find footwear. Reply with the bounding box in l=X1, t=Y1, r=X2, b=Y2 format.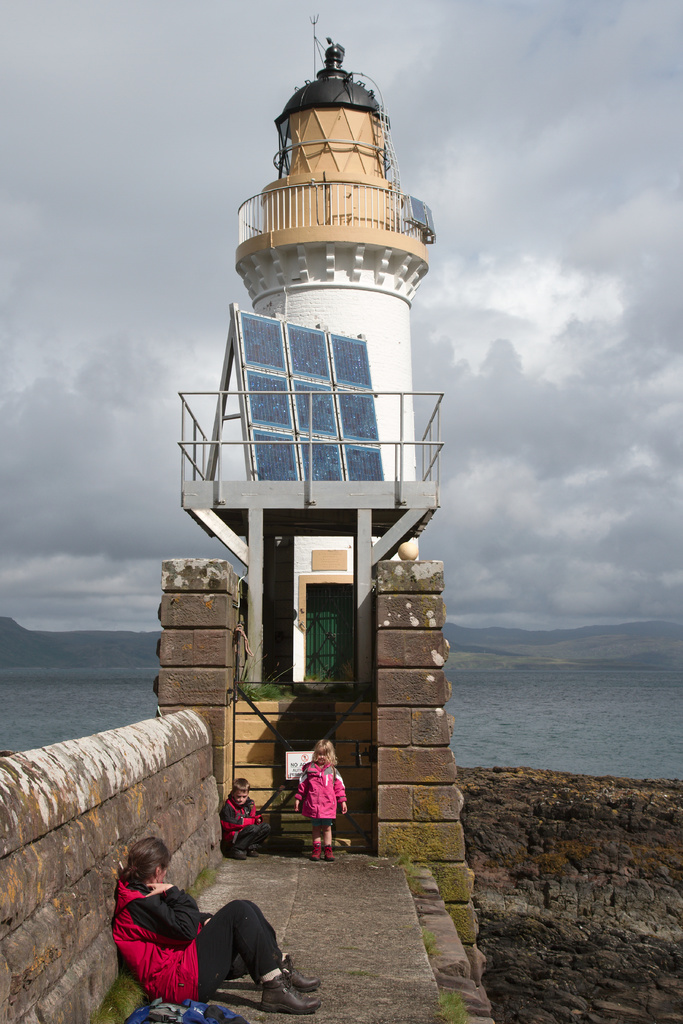
l=226, t=842, r=233, b=856.
